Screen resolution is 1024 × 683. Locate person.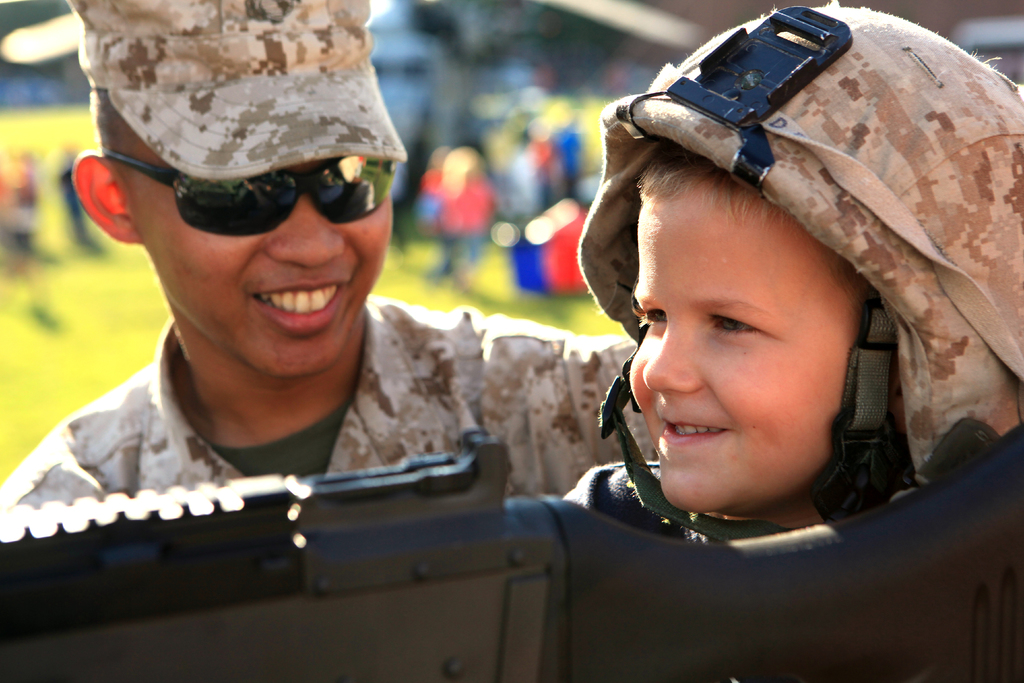
box=[548, 24, 991, 668].
